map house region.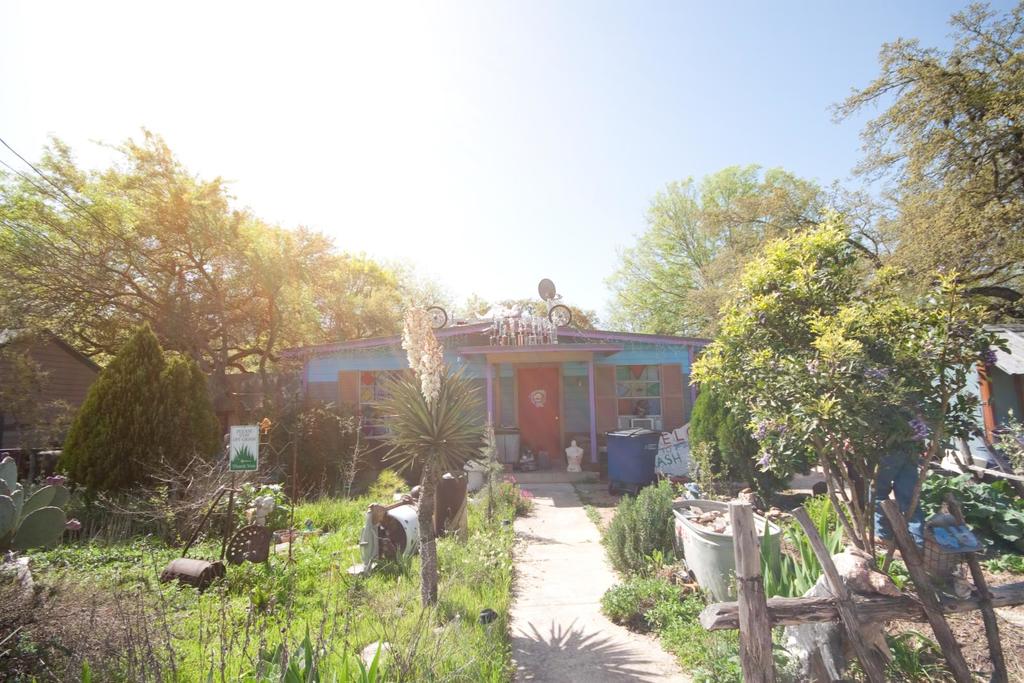
Mapped to (left=938, top=310, right=1023, bottom=457).
